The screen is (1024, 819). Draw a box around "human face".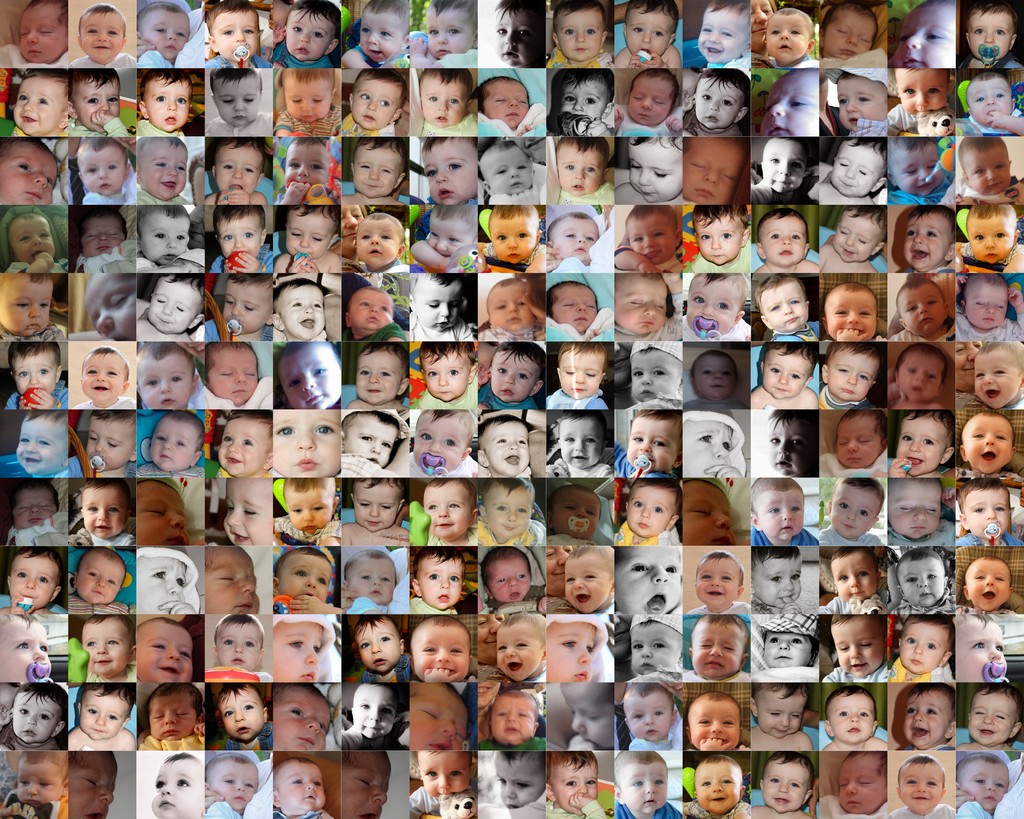
box(408, 682, 469, 748).
